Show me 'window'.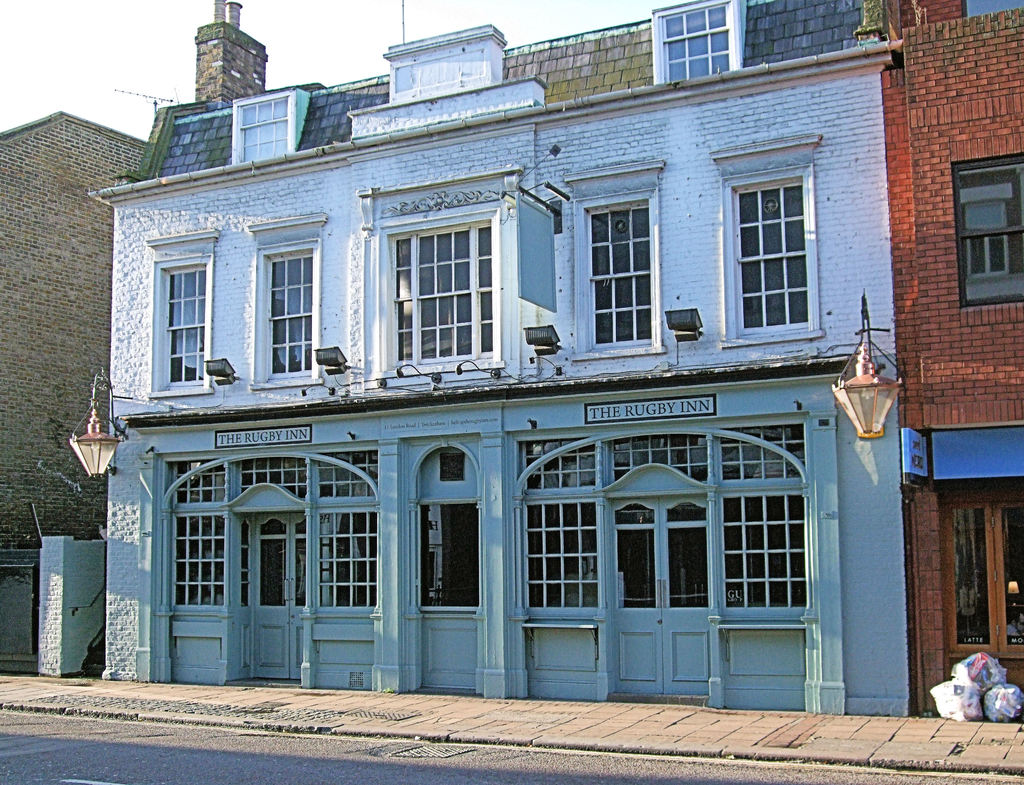
'window' is here: bbox=[153, 254, 212, 400].
